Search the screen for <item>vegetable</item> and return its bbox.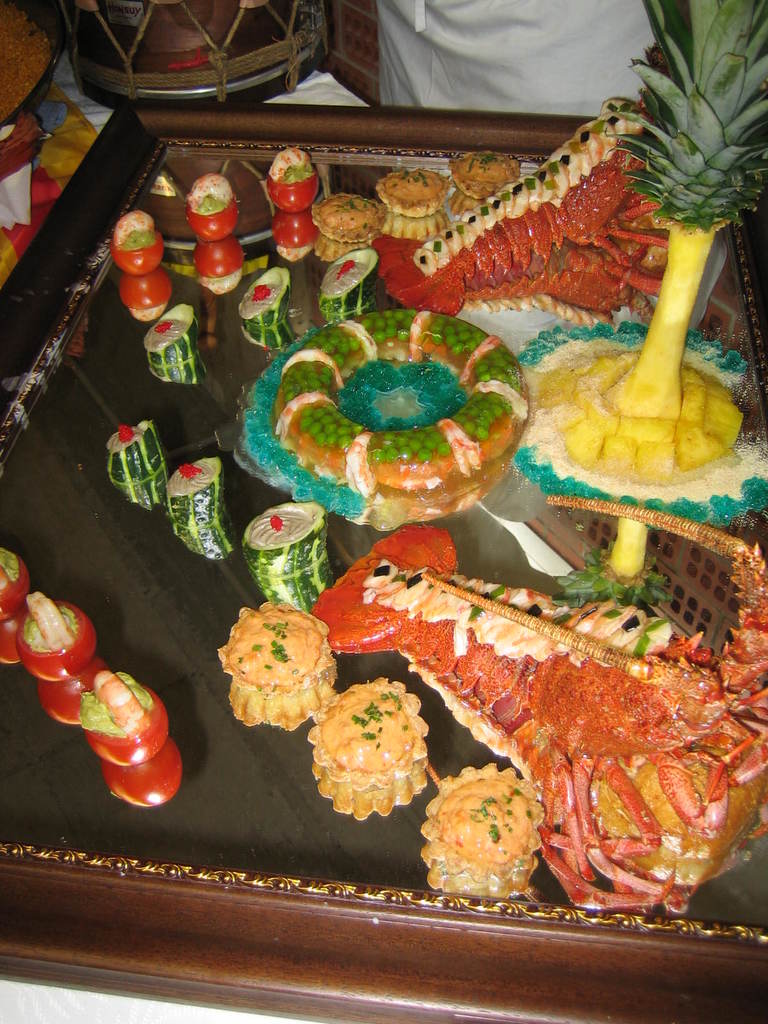
Found: select_region(113, 211, 165, 277).
